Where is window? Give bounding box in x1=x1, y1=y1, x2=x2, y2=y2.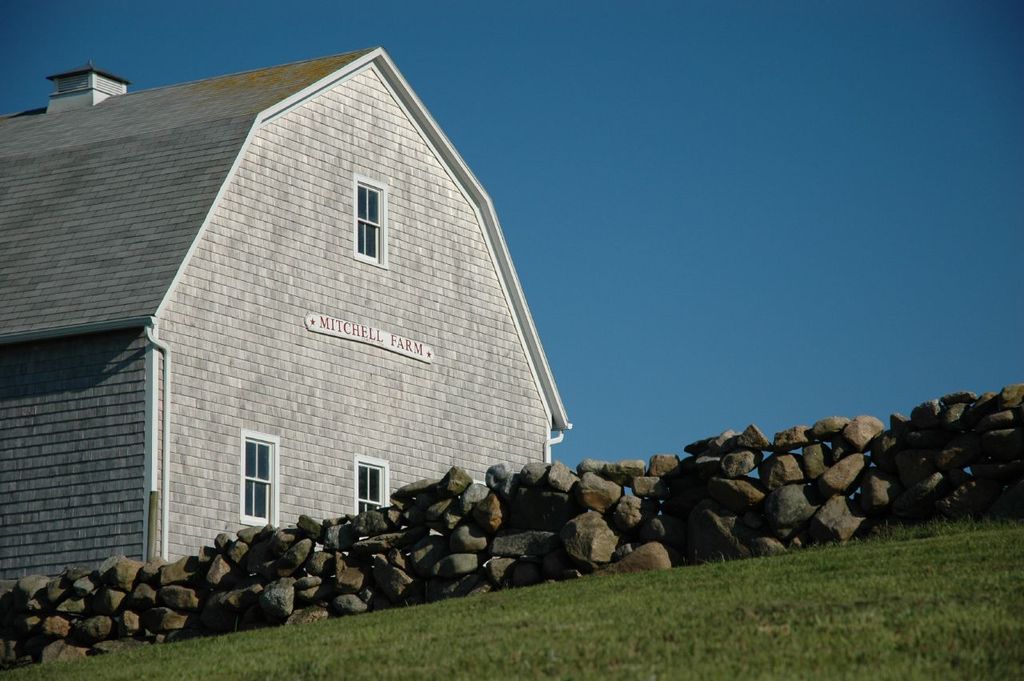
x1=350, y1=174, x2=383, y2=258.
